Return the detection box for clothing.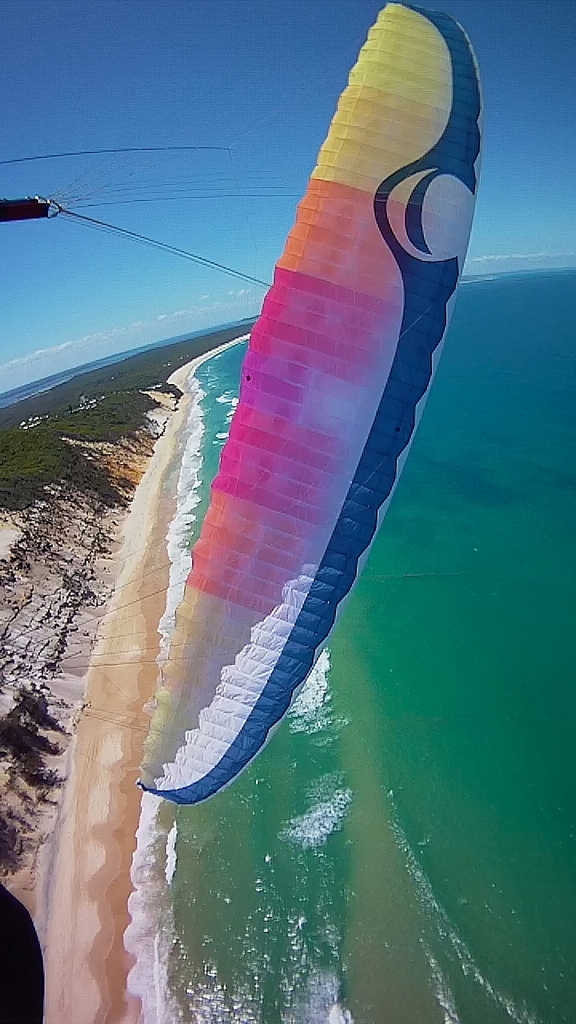
select_region(0, 870, 50, 1023).
